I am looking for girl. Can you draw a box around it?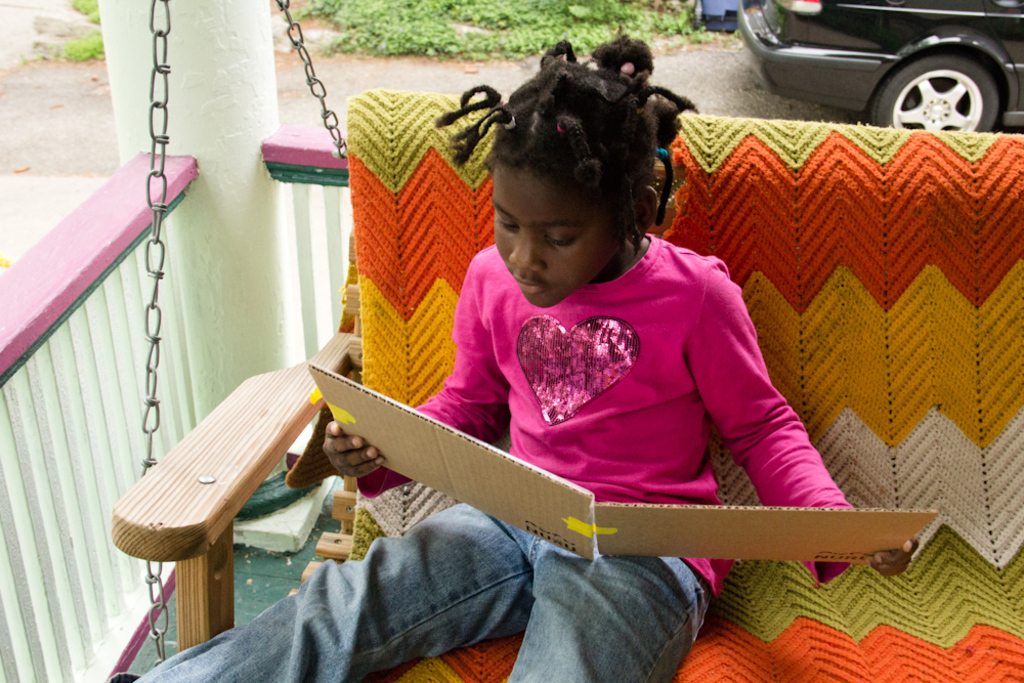
Sure, the bounding box is locate(108, 33, 918, 682).
